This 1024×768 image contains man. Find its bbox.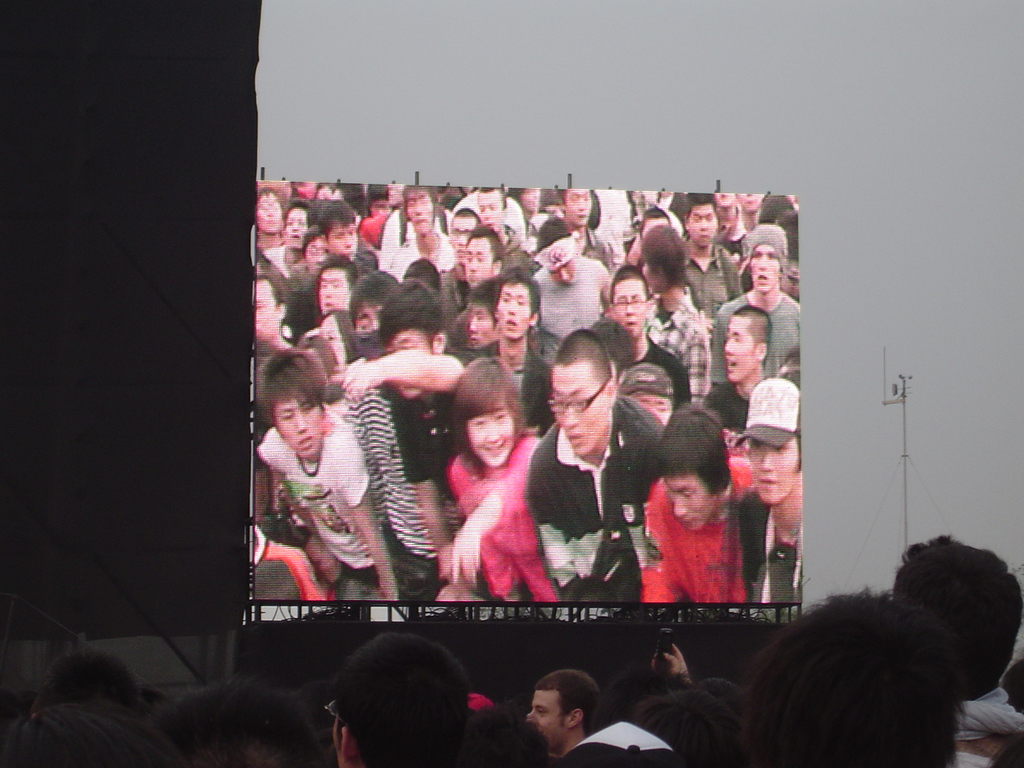
l=898, t=543, r=1023, b=767.
